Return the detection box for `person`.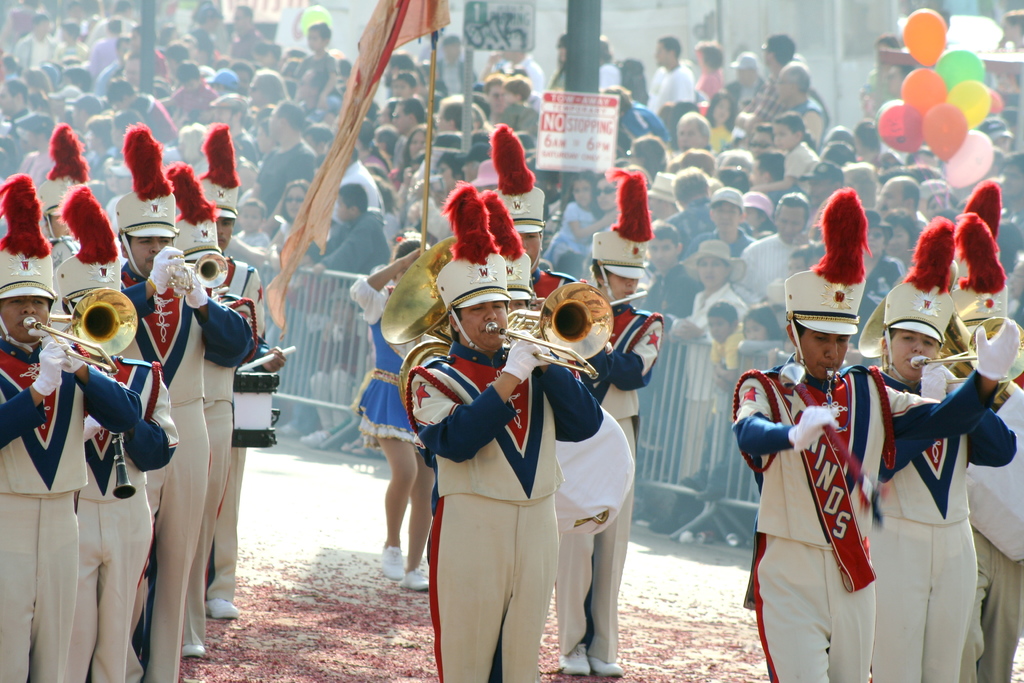
bbox=(952, 280, 1023, 682).
